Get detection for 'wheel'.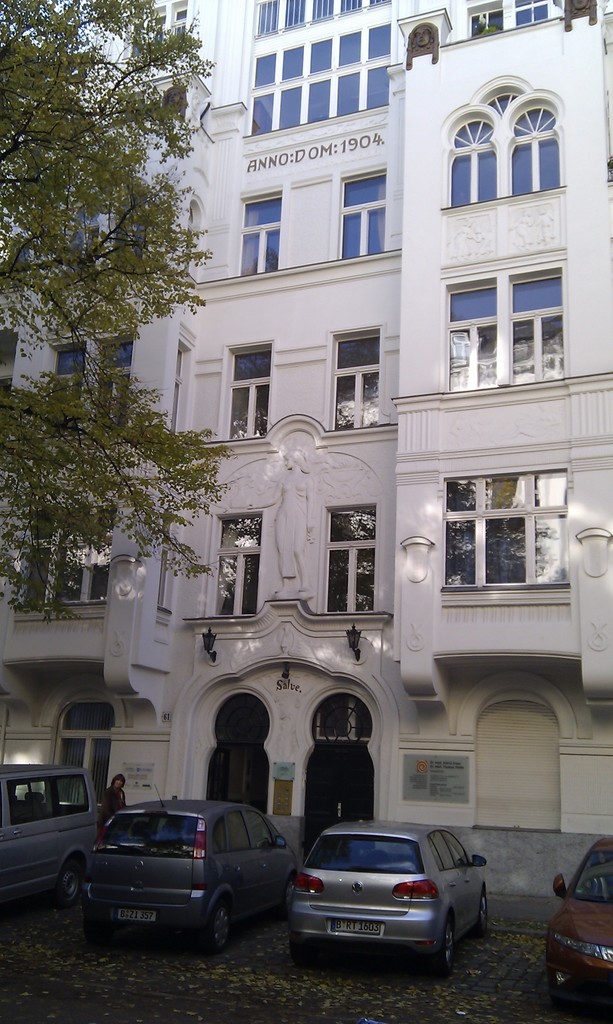
Detection: [left=202, top=899, right=230, bottom=953].
